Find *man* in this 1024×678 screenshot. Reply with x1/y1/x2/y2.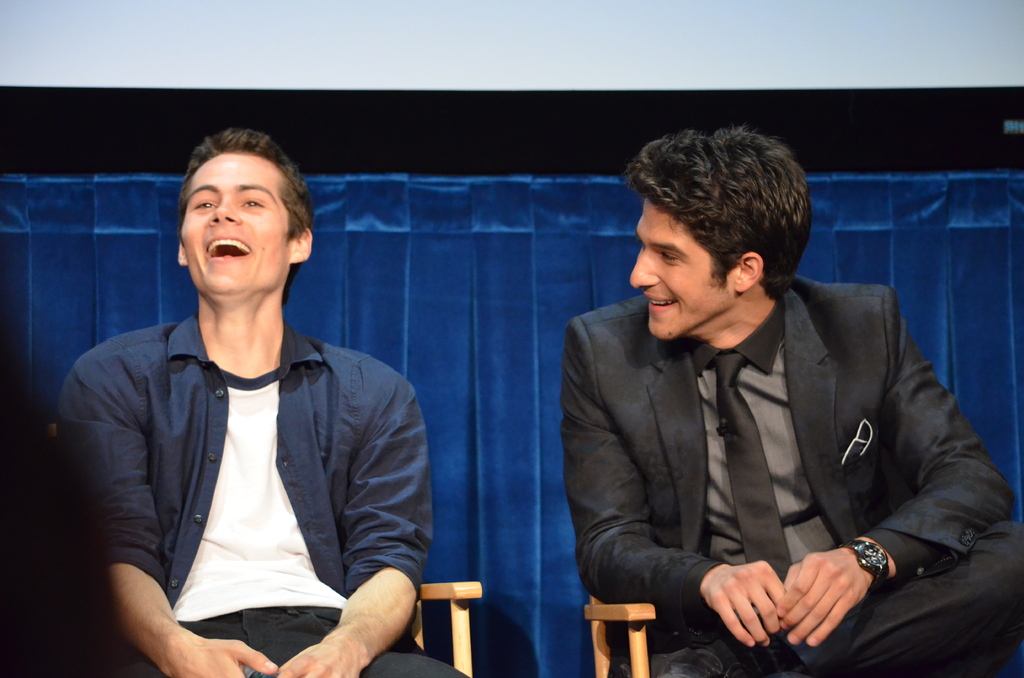
531/162/988/672.
